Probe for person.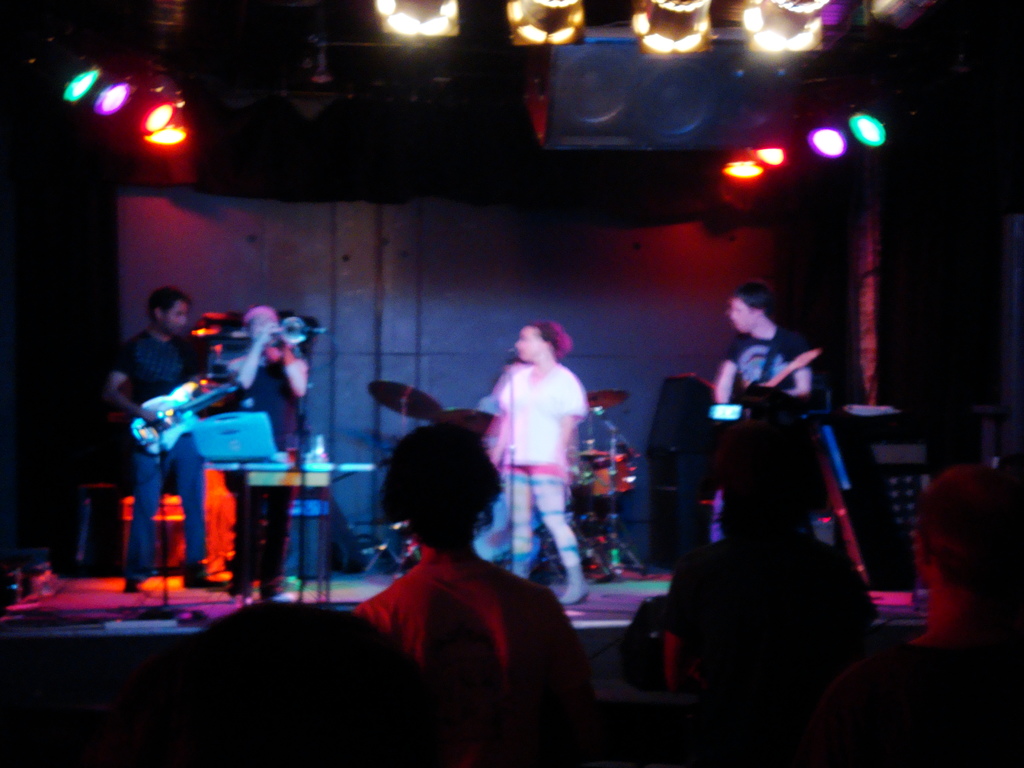
Probe result: 344,419,593,767.
